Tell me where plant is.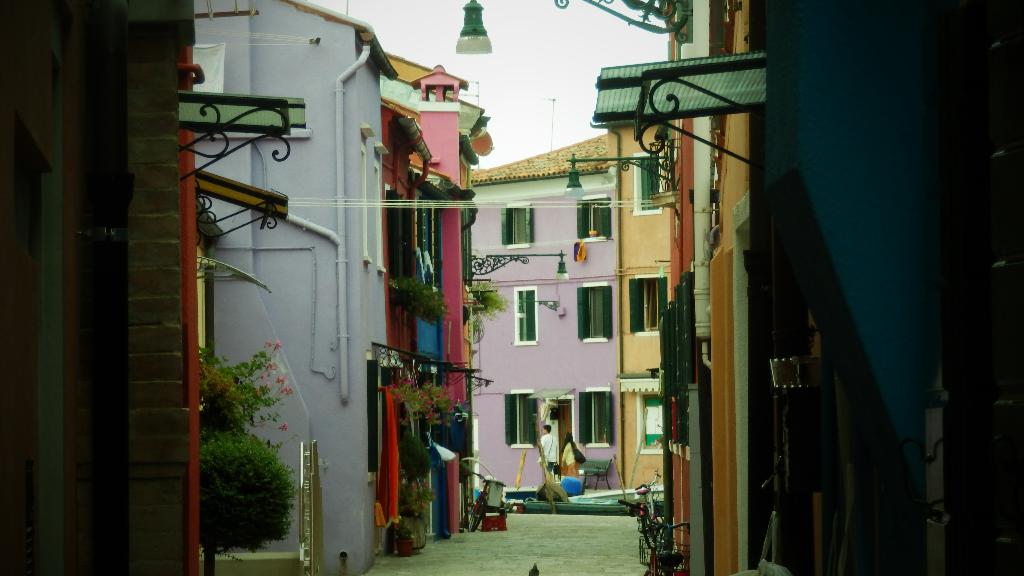
plant is at detection(399, 466, 445, 530).
